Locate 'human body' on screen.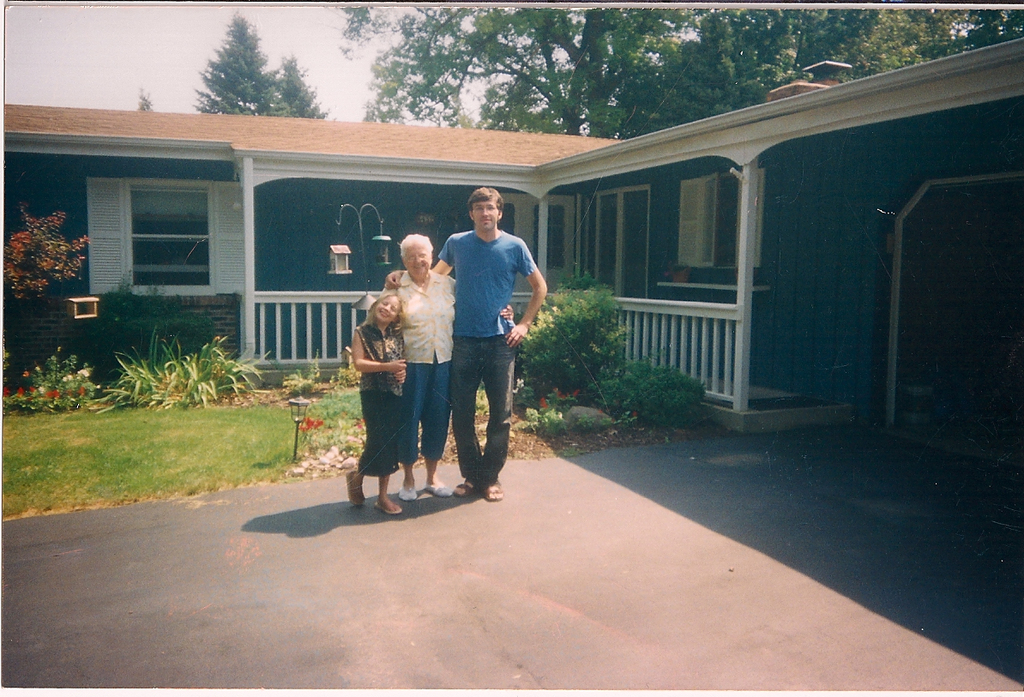
On screen at left=431, top=191, right=545, bottom=499.
